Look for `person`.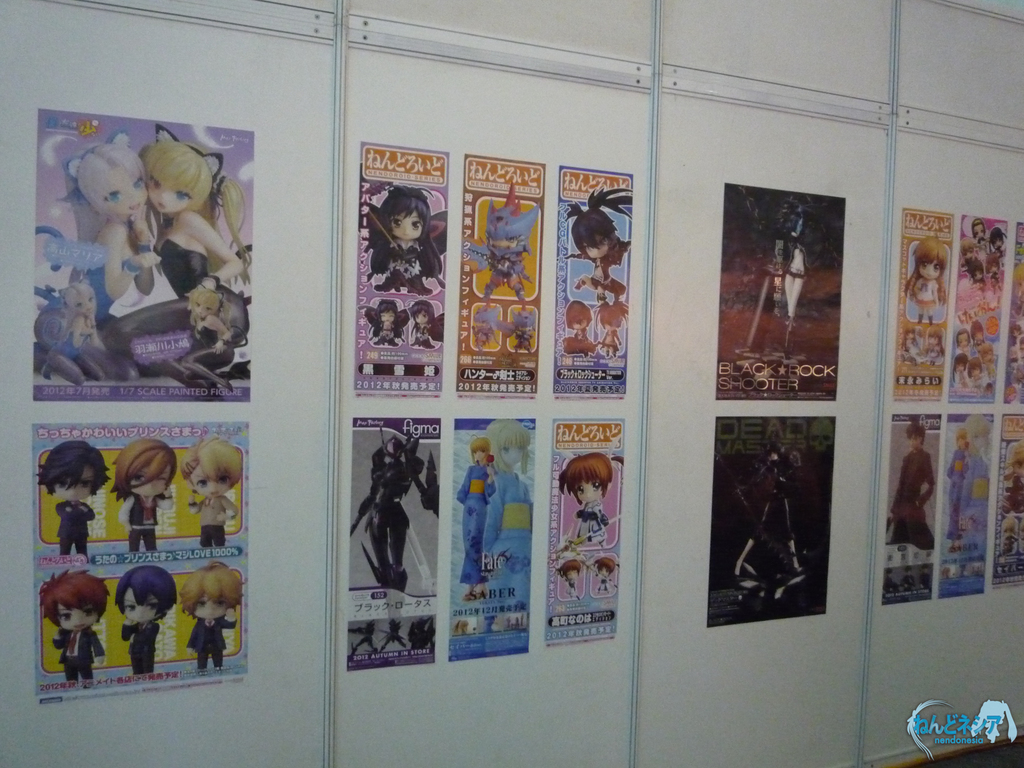
Found: {"x1": 116, "y1": 566, "x2": 182, "y2": 676}.
